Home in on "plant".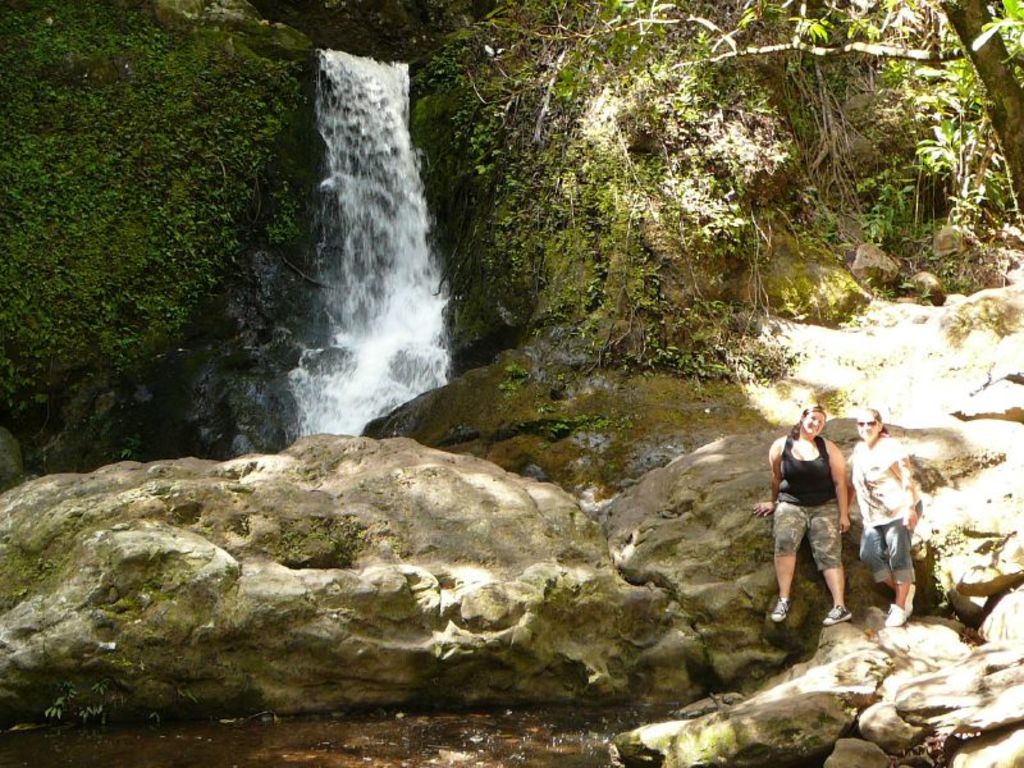
Homed in at pyautogui.locateOnScreen(620, 291, 806, 387).
